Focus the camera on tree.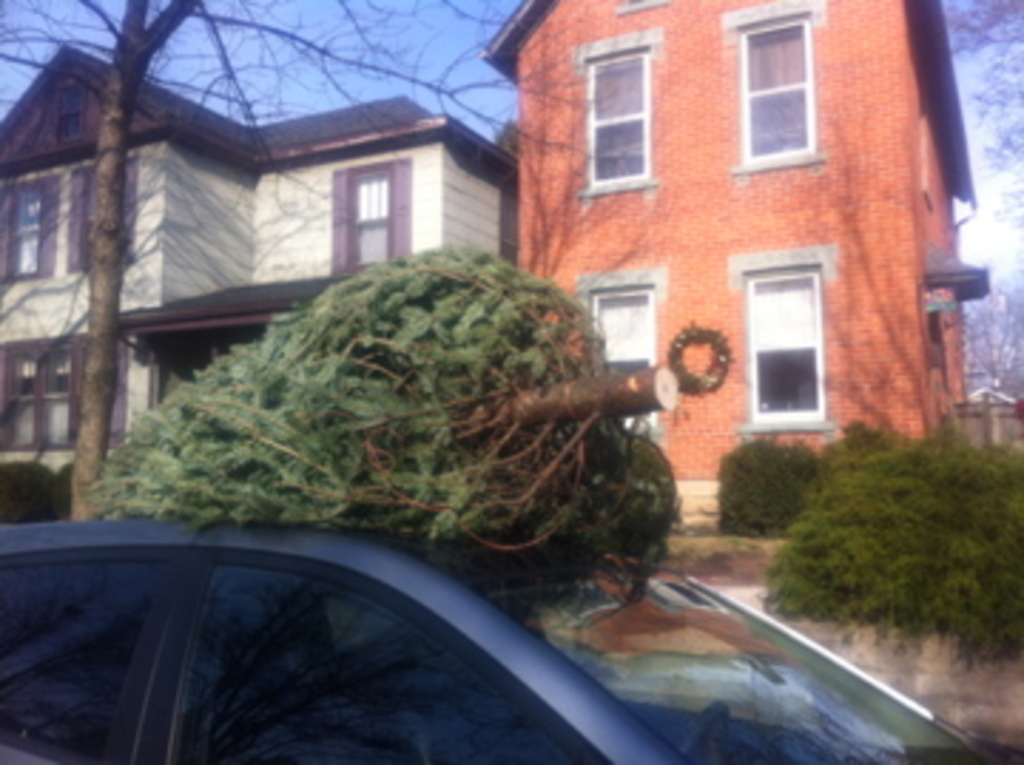
Focus region: crop(114, 242, 651, 646).
